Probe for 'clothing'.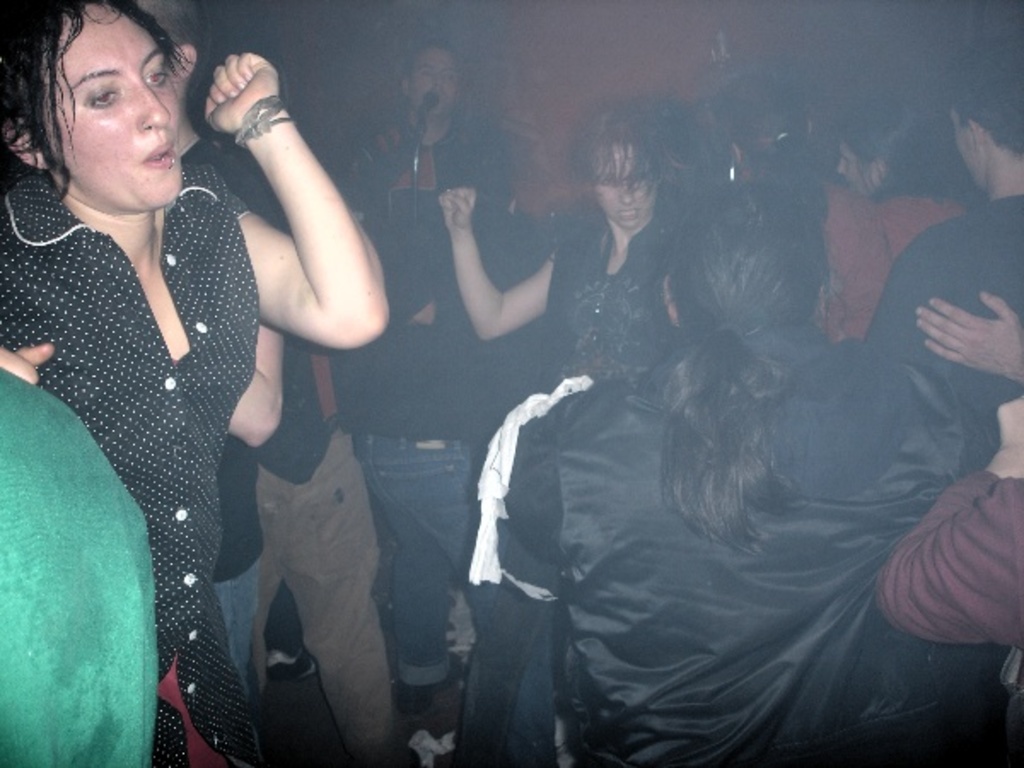
Probe result: (left=869, top=463, right=1022, bottom=647).
